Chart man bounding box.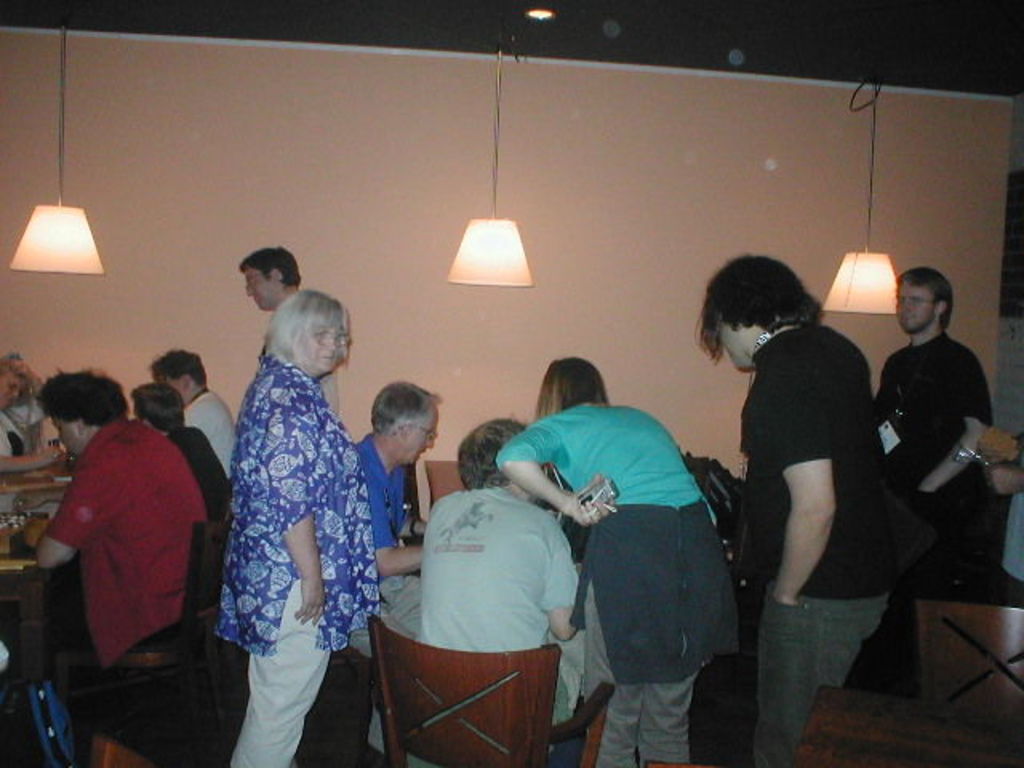
Charted: x1=234 y1=242 x2=339 y2=416.
